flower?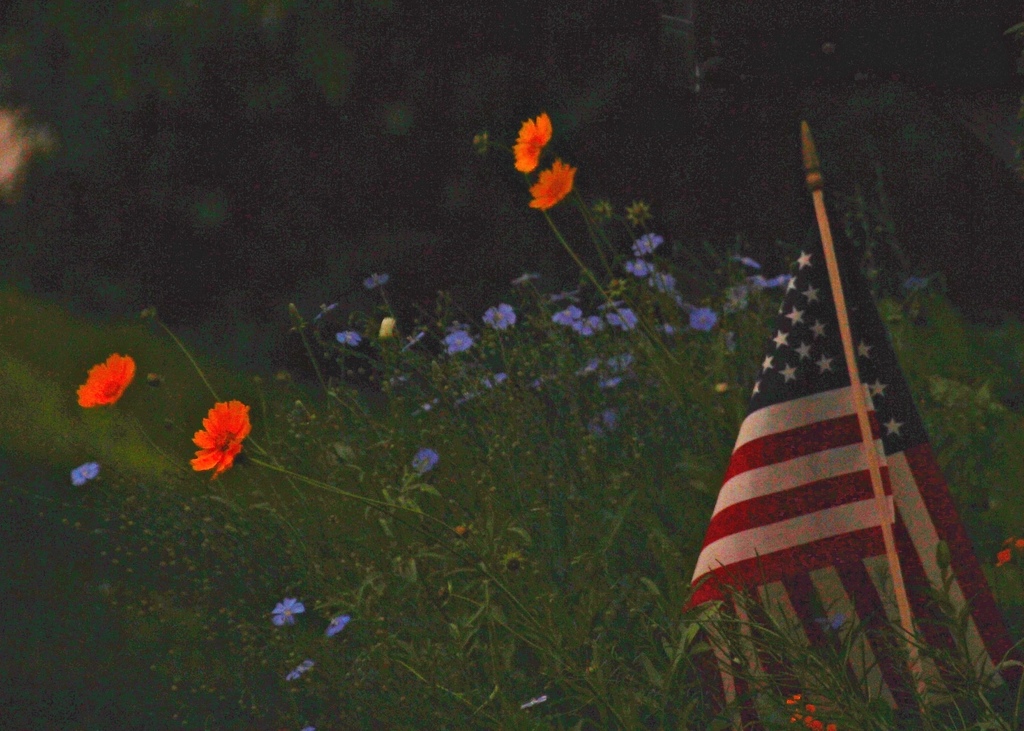
483 370 509 390
